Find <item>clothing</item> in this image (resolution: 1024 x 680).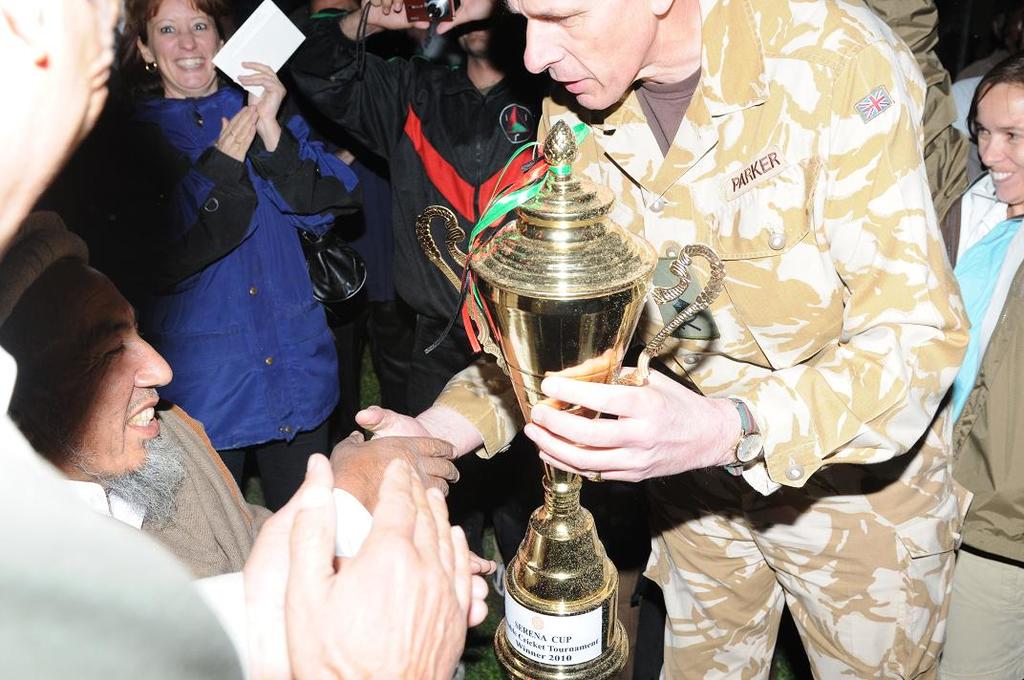
detection(0, 334, 245, 679).
